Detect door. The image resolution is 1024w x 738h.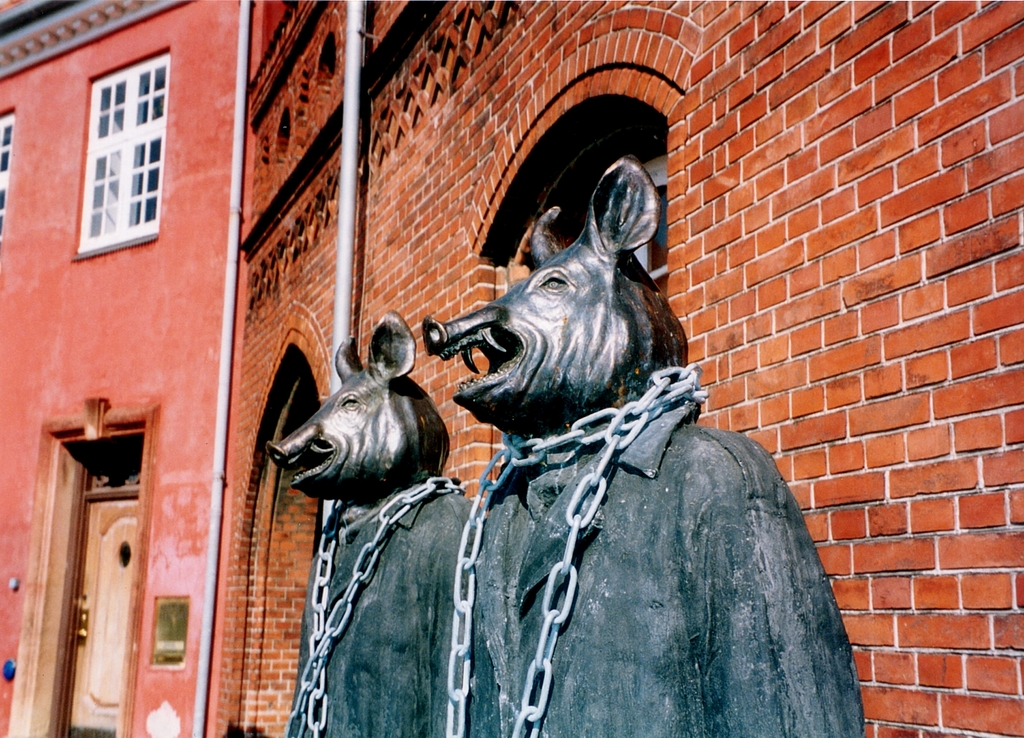
(69,491,142,729).
